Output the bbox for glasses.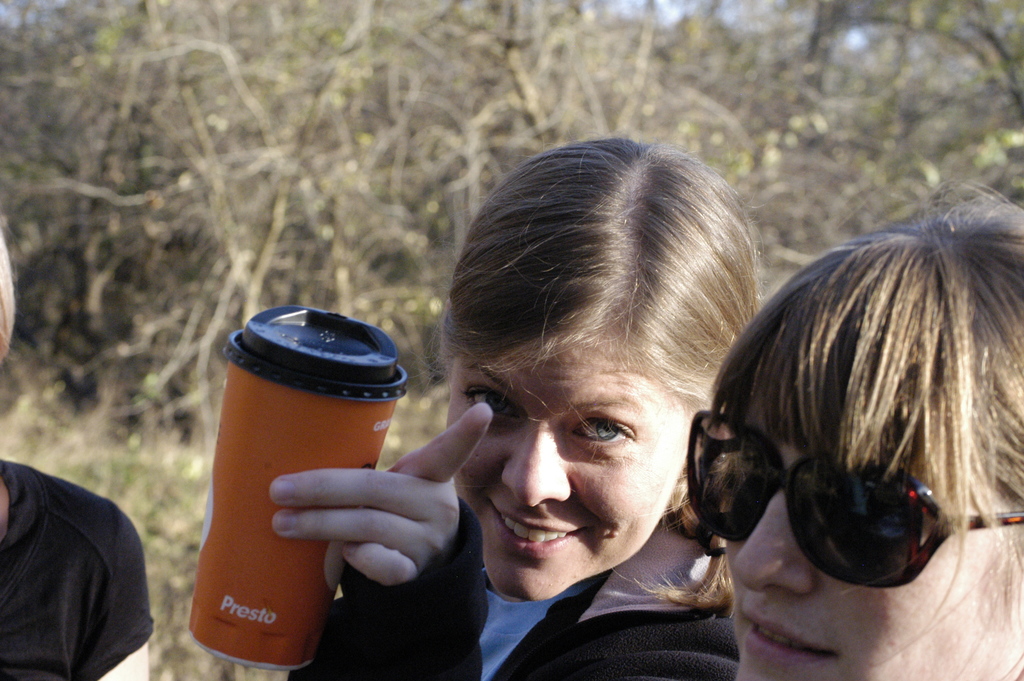
[x1=680, y1=414, x2=1023, y2=589].
